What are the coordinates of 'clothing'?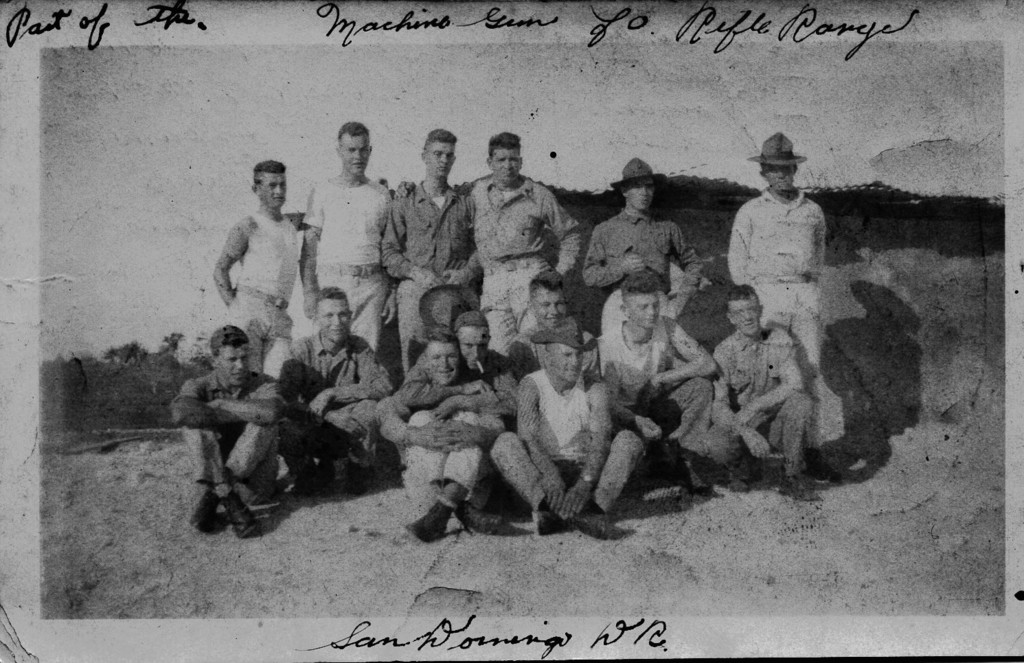
<bbox>483, 365, 651, 513</bbox>.
